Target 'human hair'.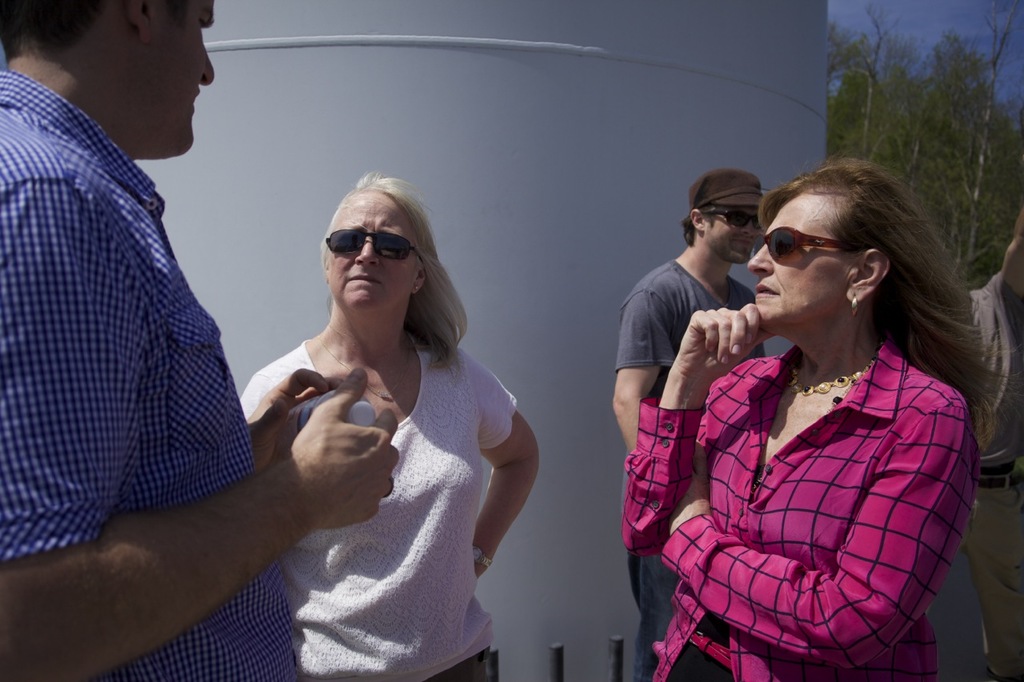
Target region: detection(321, 172, 471, 366).
